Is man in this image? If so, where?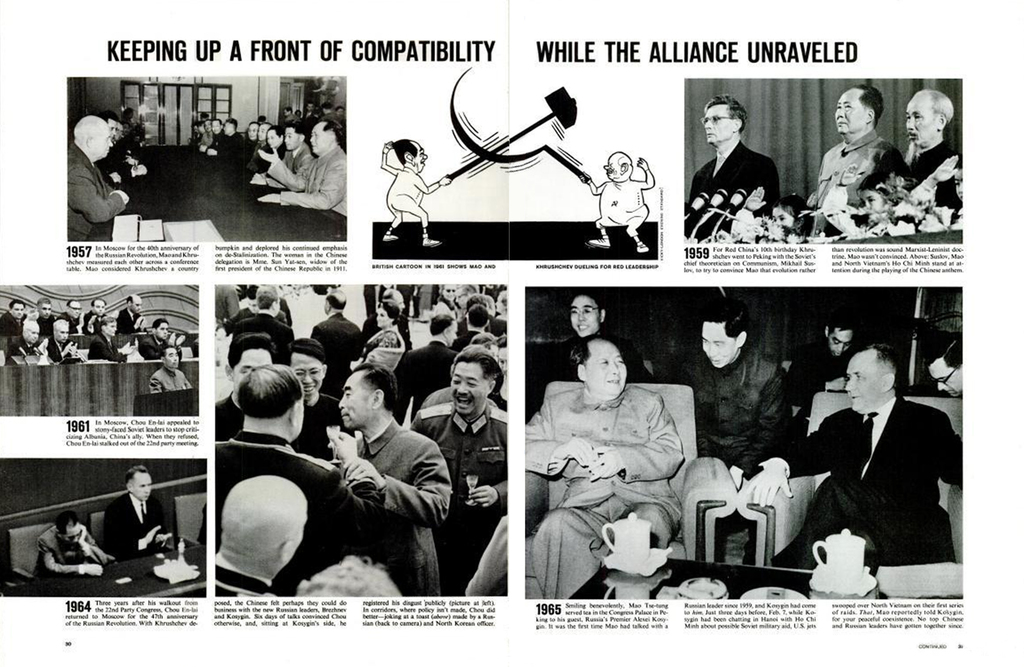
Yes, at (x1=225, y1=283, x2=294, y2=365).
